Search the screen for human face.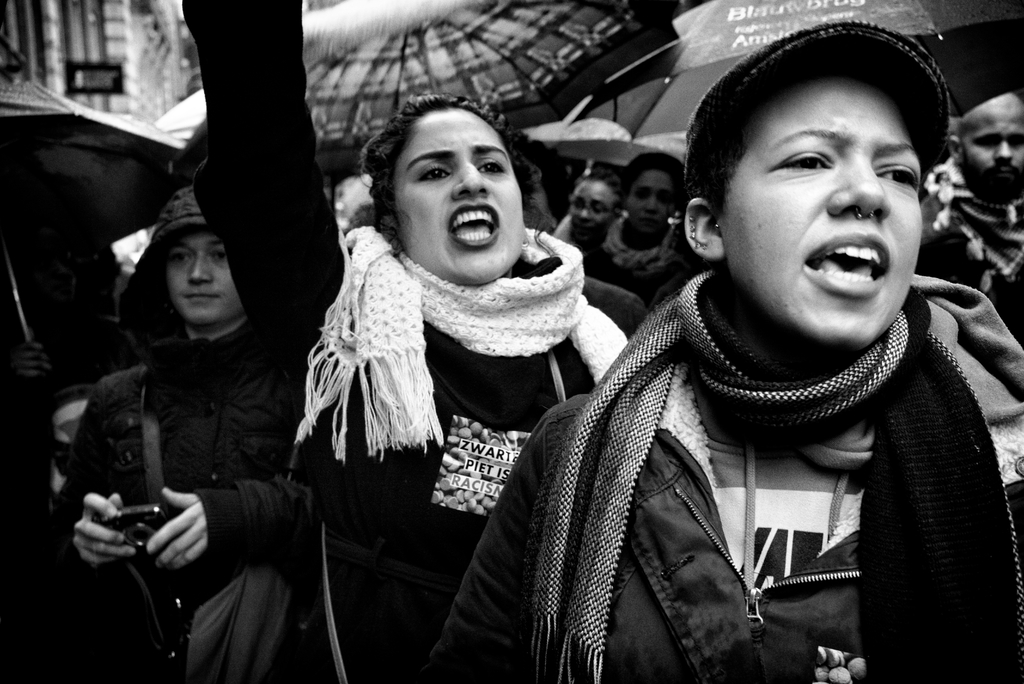
Found at [963,91,1023,198].
